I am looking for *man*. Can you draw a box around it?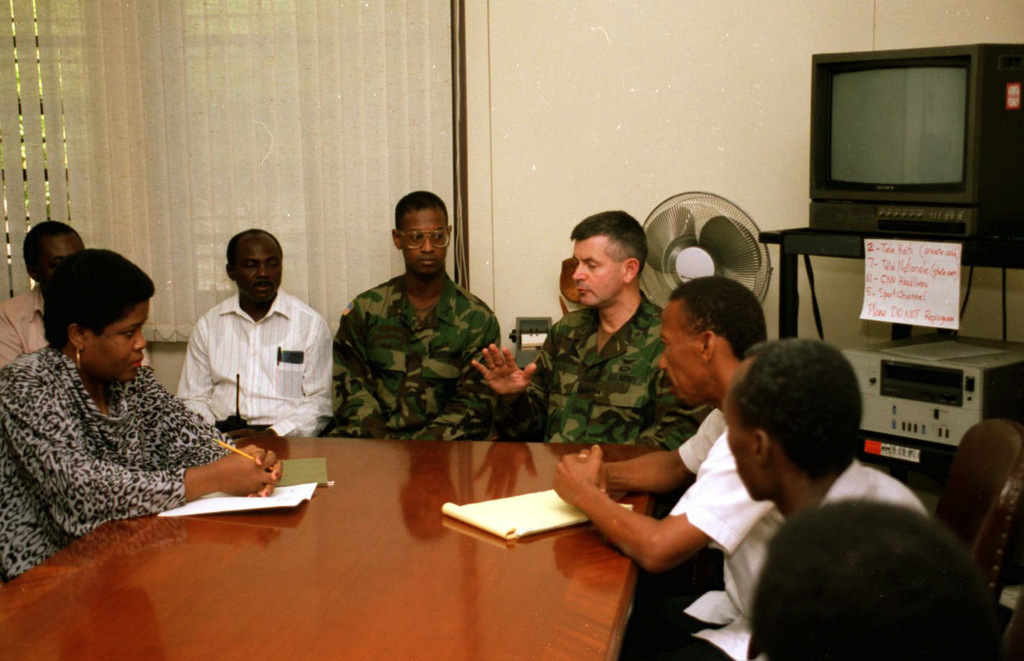
Sure, the bounding box is 718 334 936 519.
